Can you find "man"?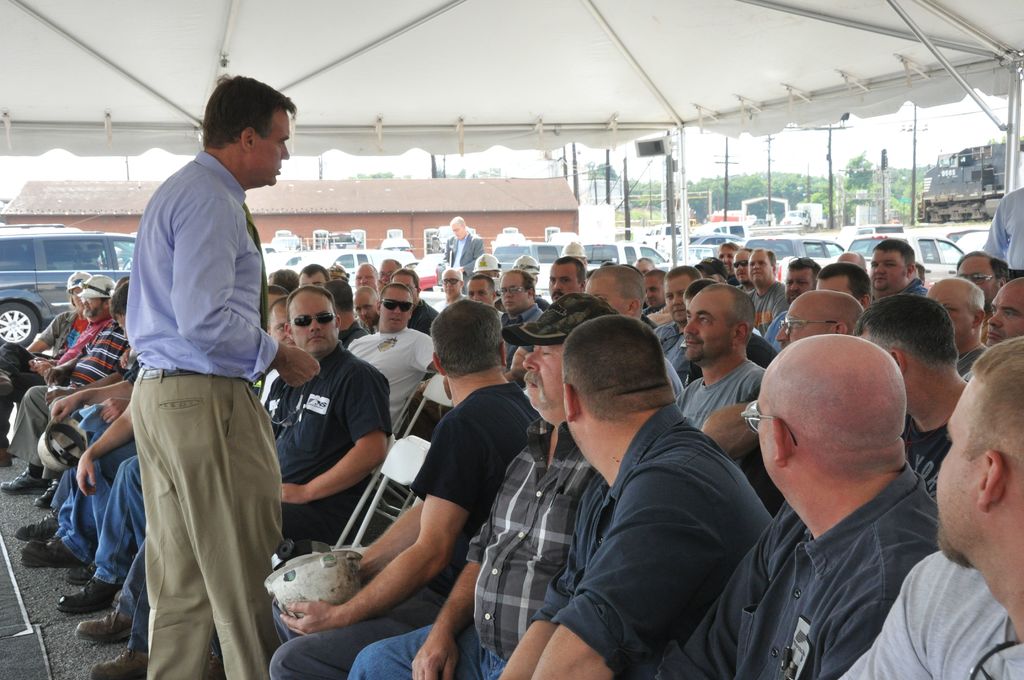
Yes, bounding box: 295,267,326,288.
